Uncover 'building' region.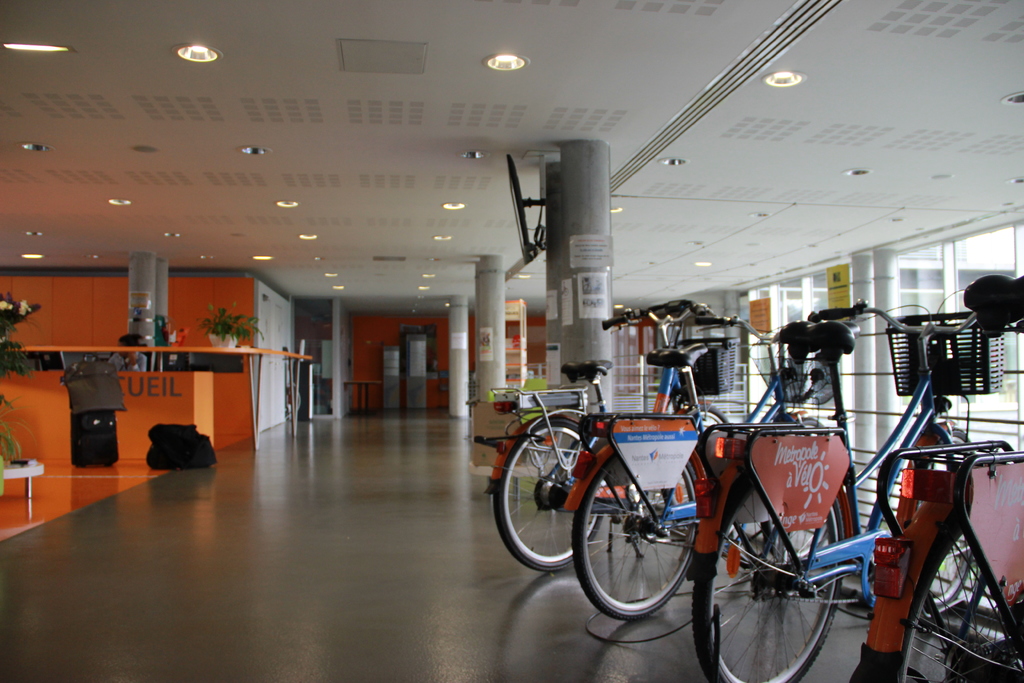
Uncovered: rect(0, 0, 1023, 682).
